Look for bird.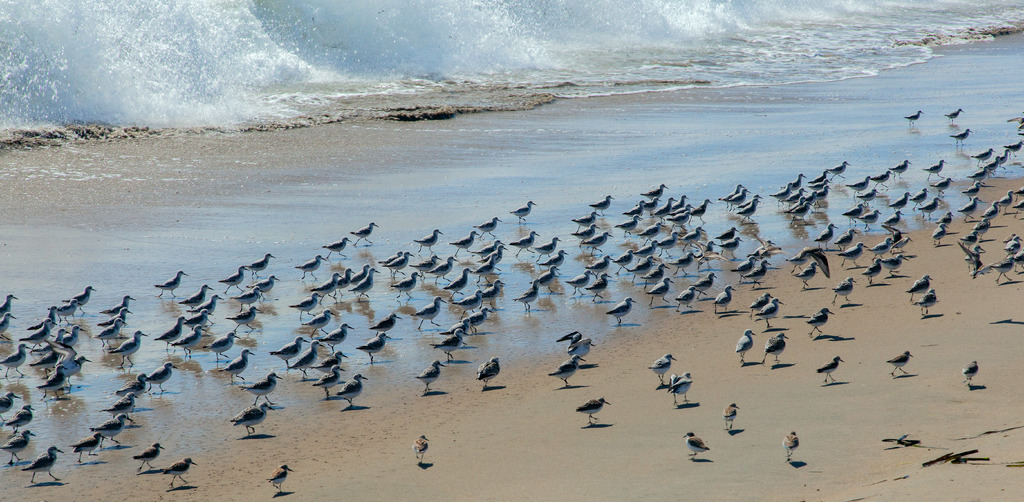
Found: (x1=435, y1=328, x2=468, y2=360).
